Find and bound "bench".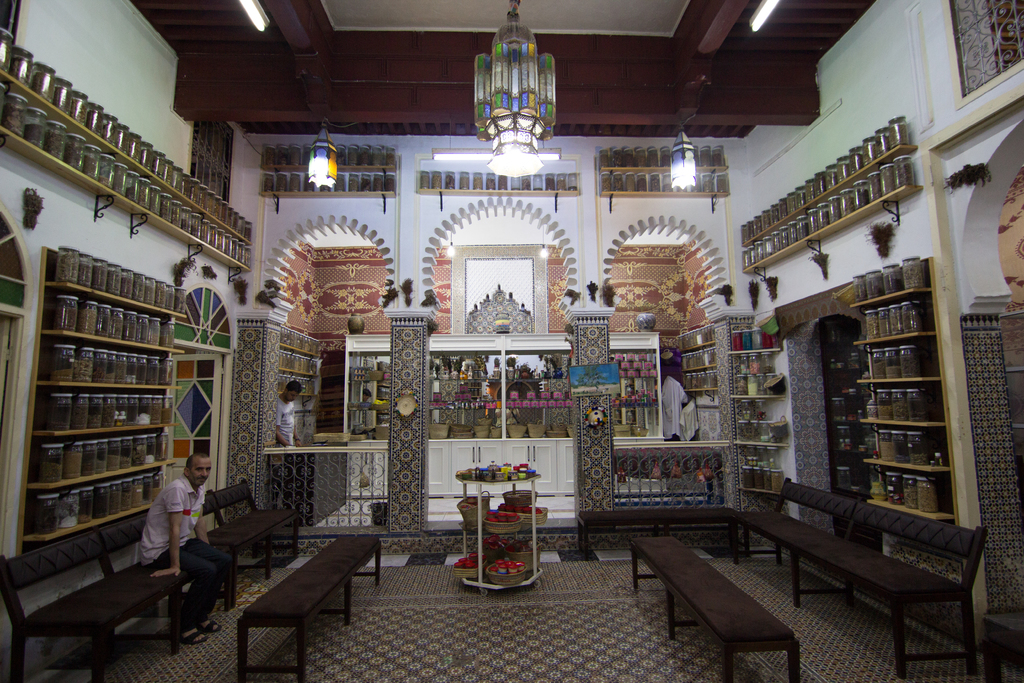
Bound: pyautogui.locateOnScreen(194, 480, 298, 609).
